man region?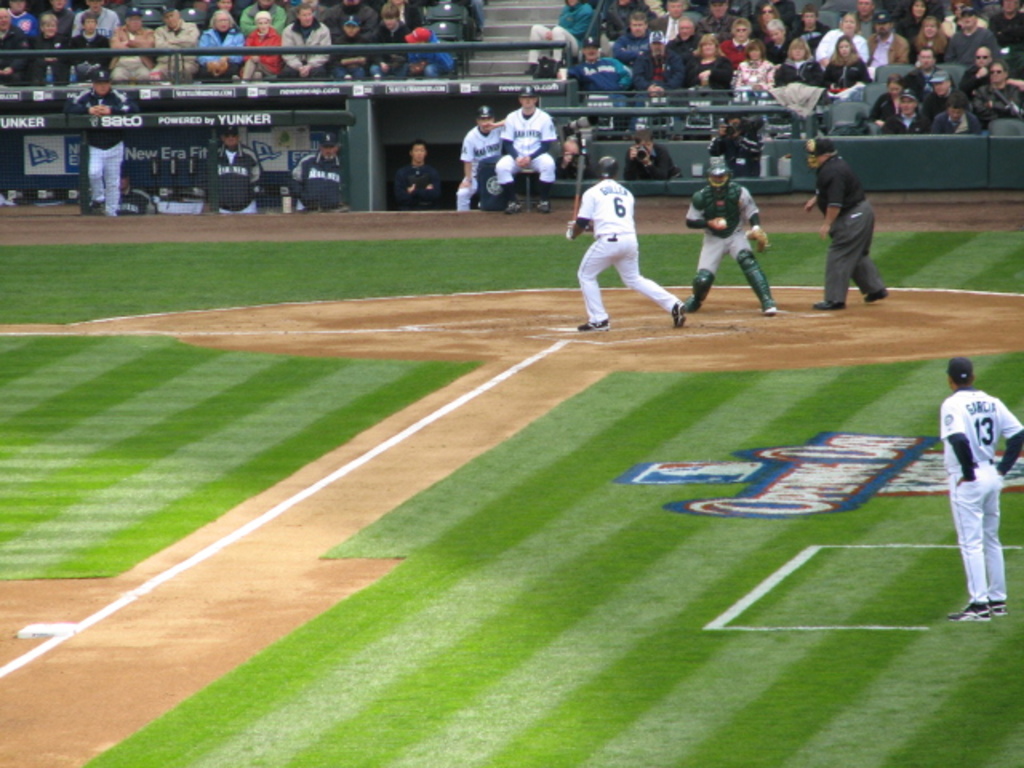
(70,62,131,218)
